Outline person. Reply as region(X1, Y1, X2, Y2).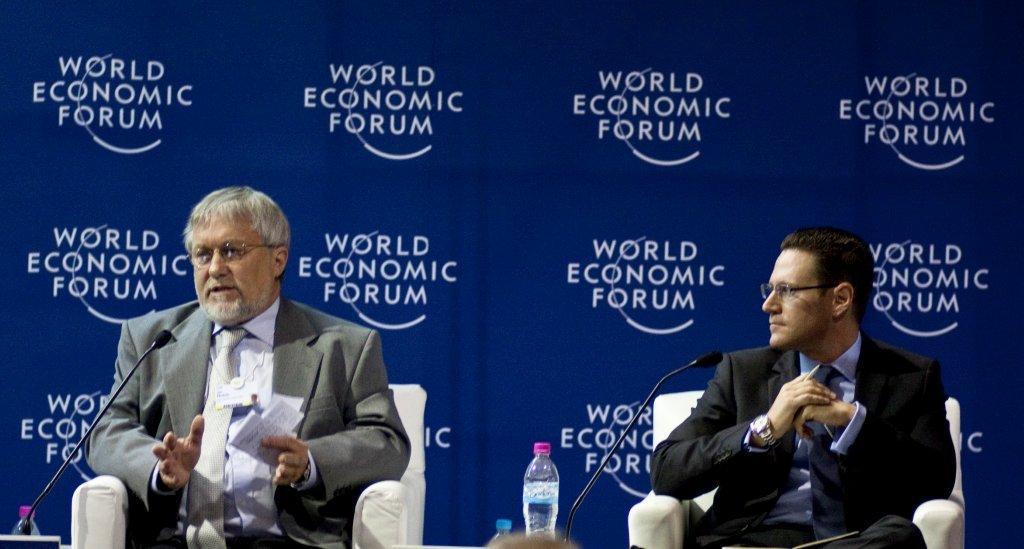
region(651, 226, 958, 548).
